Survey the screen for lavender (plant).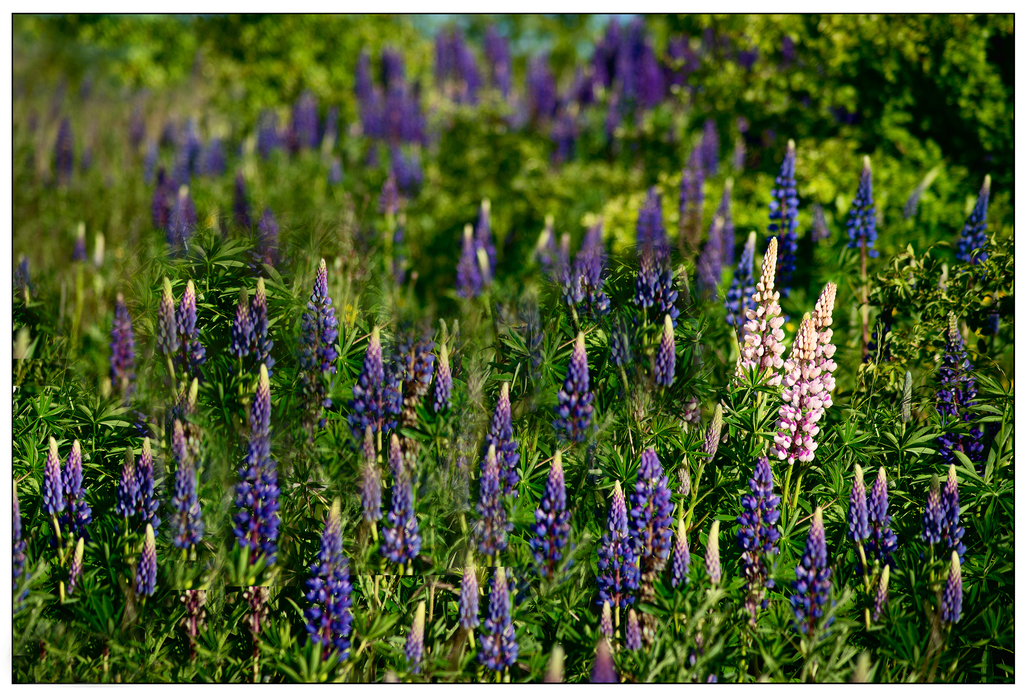
Survey found: (216, 362, 280, 678).
